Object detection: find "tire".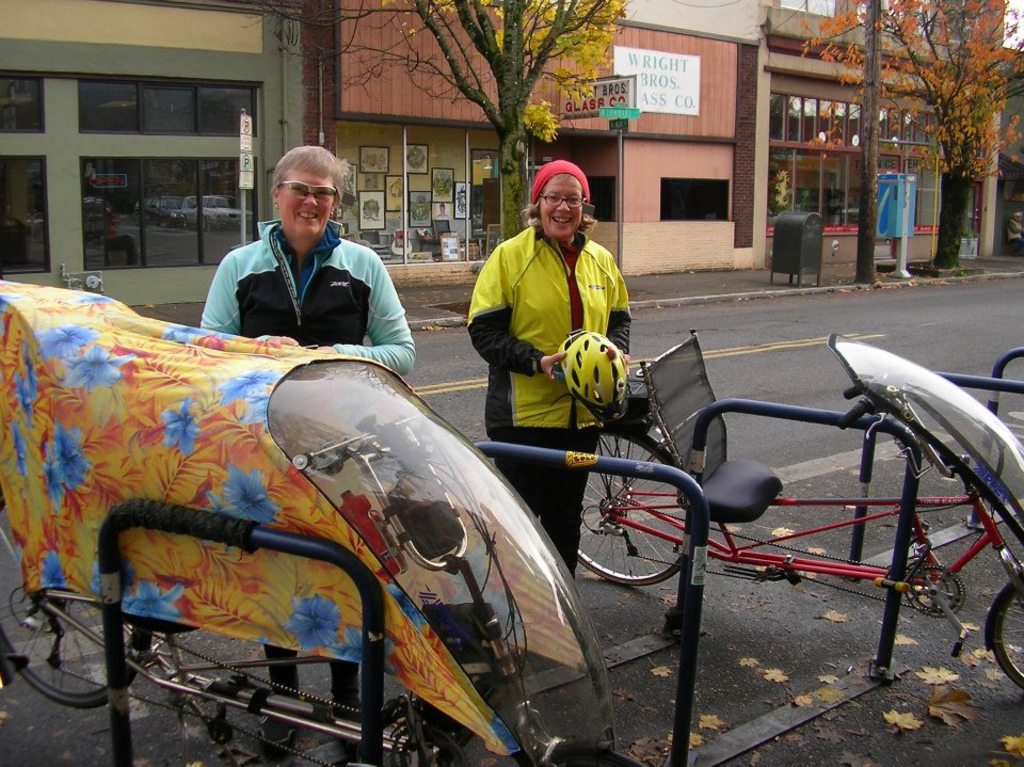
bbox=(6, 569, 116, 728).
